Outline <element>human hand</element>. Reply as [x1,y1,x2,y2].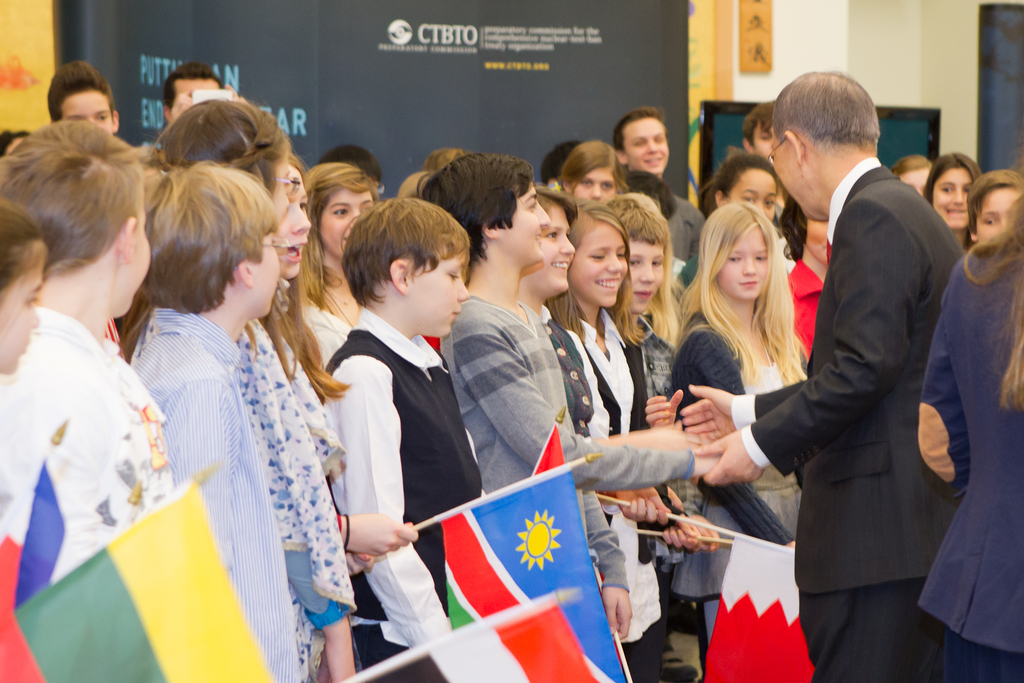
[349,545,379,570].
